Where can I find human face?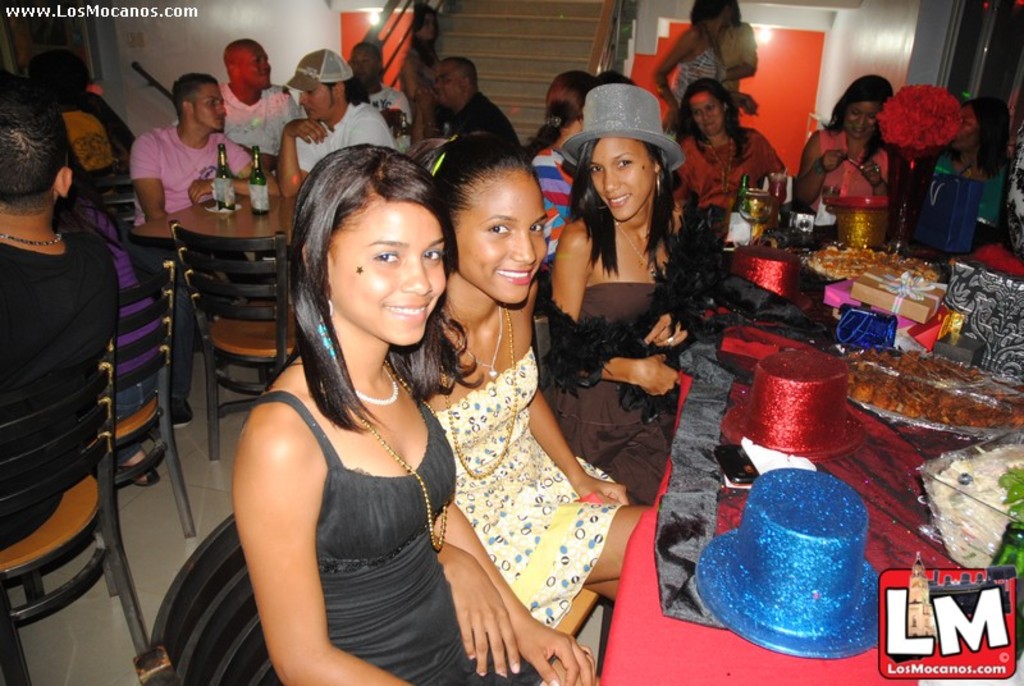
You can find it at (241, 49, 274, 88).
